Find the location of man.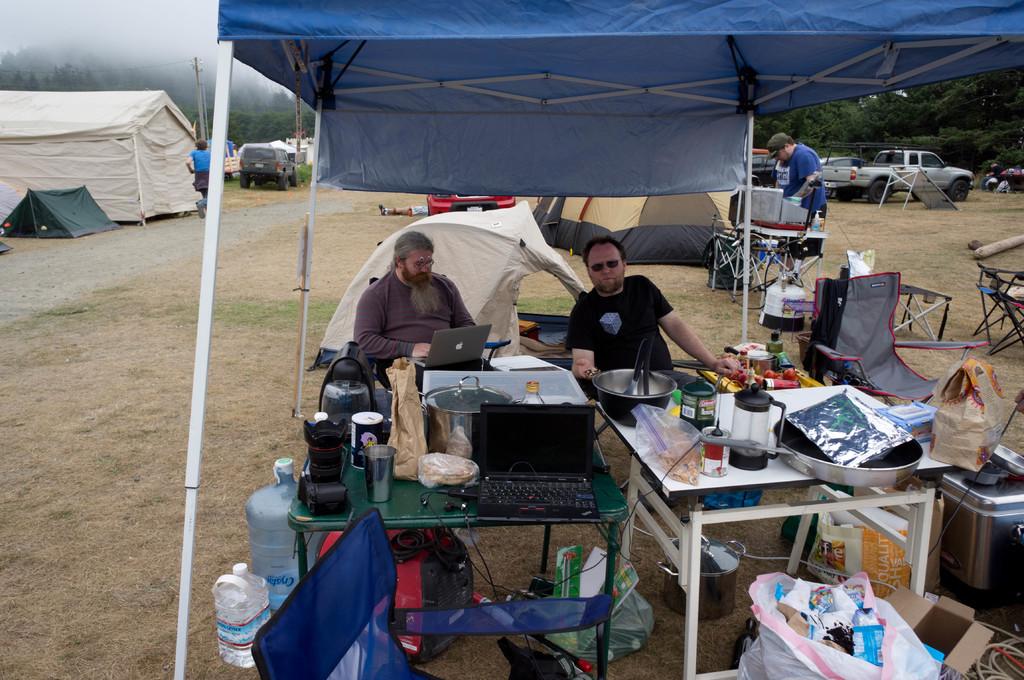
Location: (763,129,829,281).
